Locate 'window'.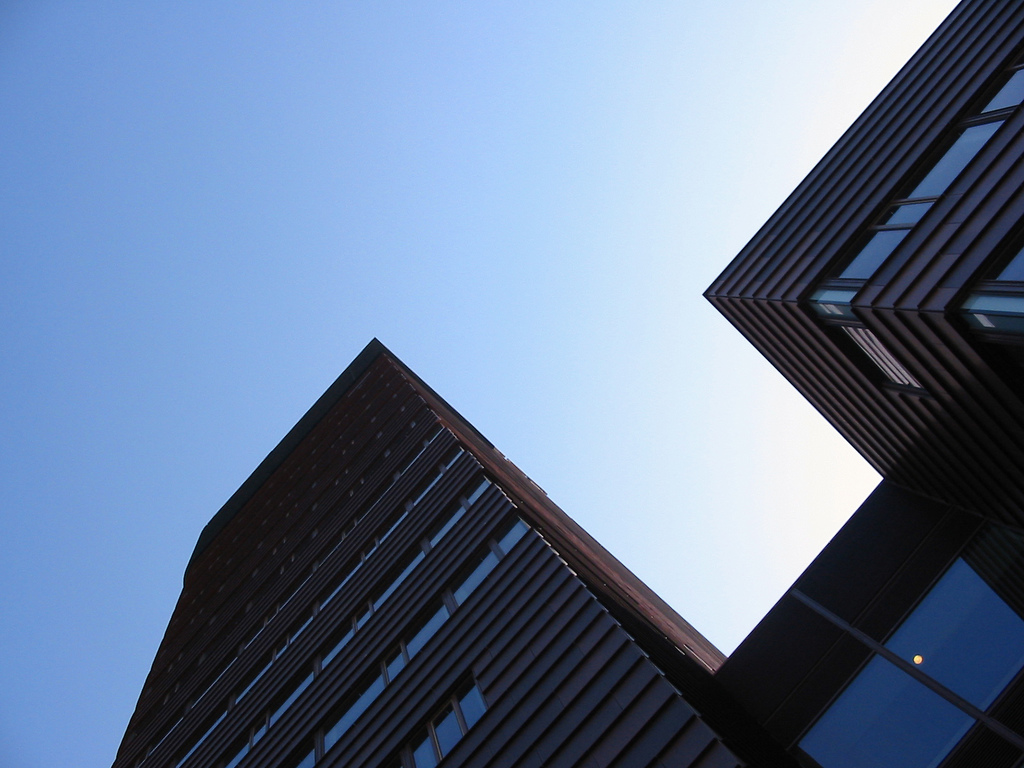
Bounding box: detection(397, 589, 460, 663).
